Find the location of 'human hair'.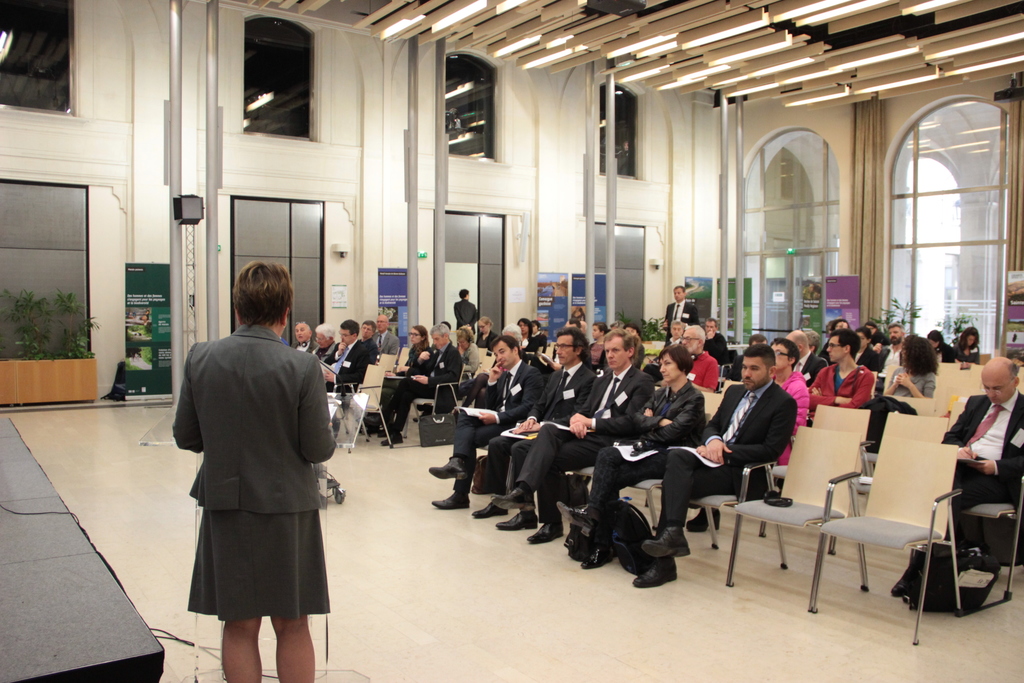
Location: l=607, t=322, r=633, b=352.
